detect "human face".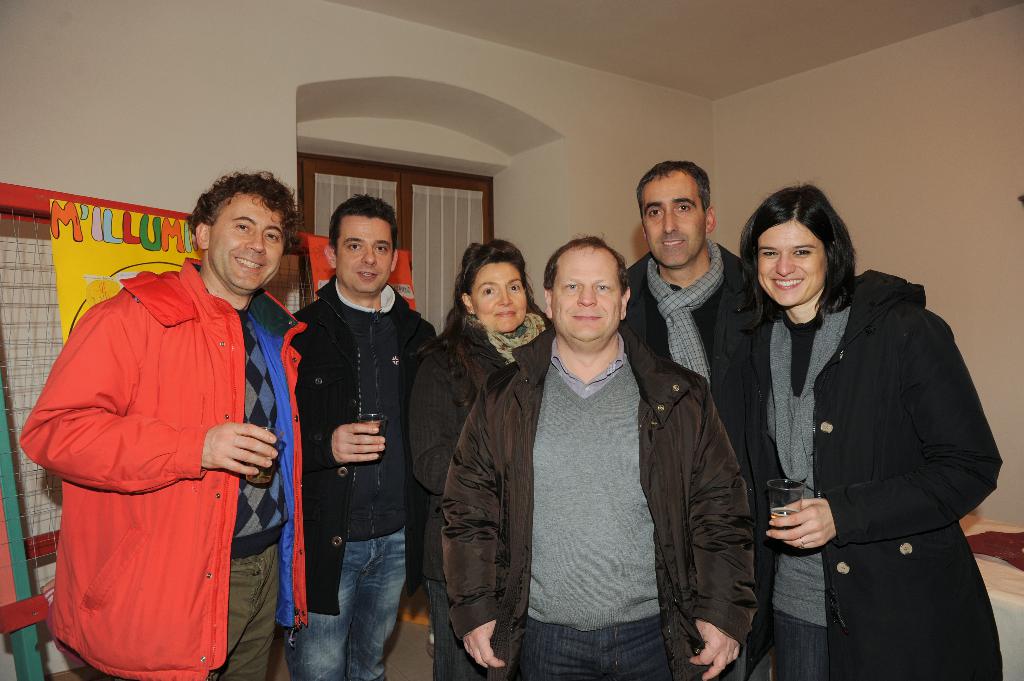
Detected at rect(755, 223, 829, 306).
